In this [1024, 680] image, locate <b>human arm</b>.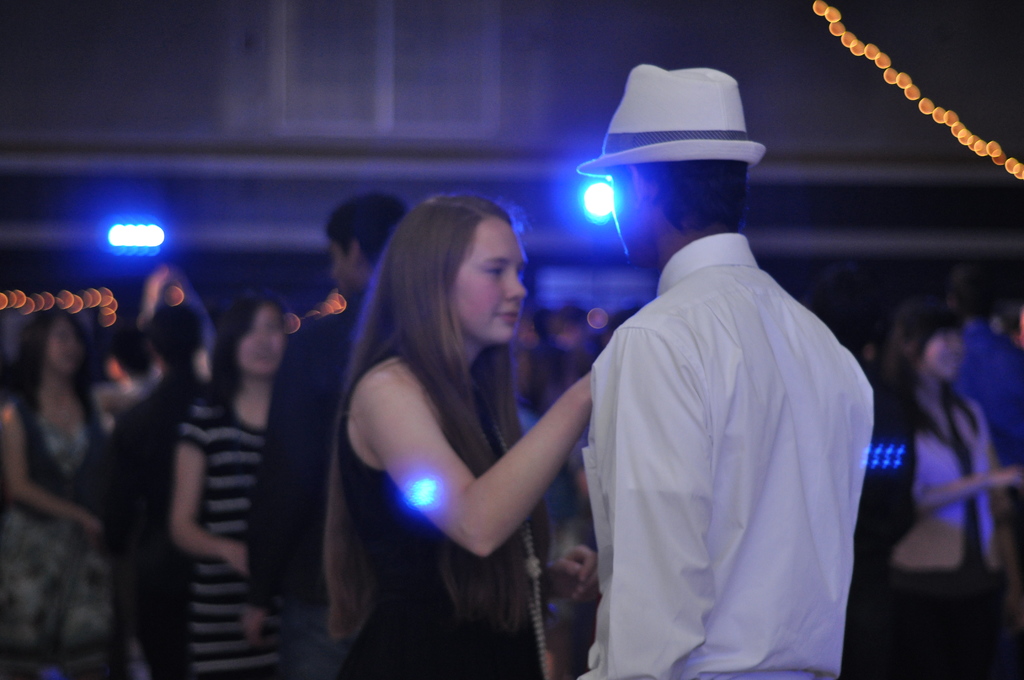
Bounding box: 234 324 310 647.
